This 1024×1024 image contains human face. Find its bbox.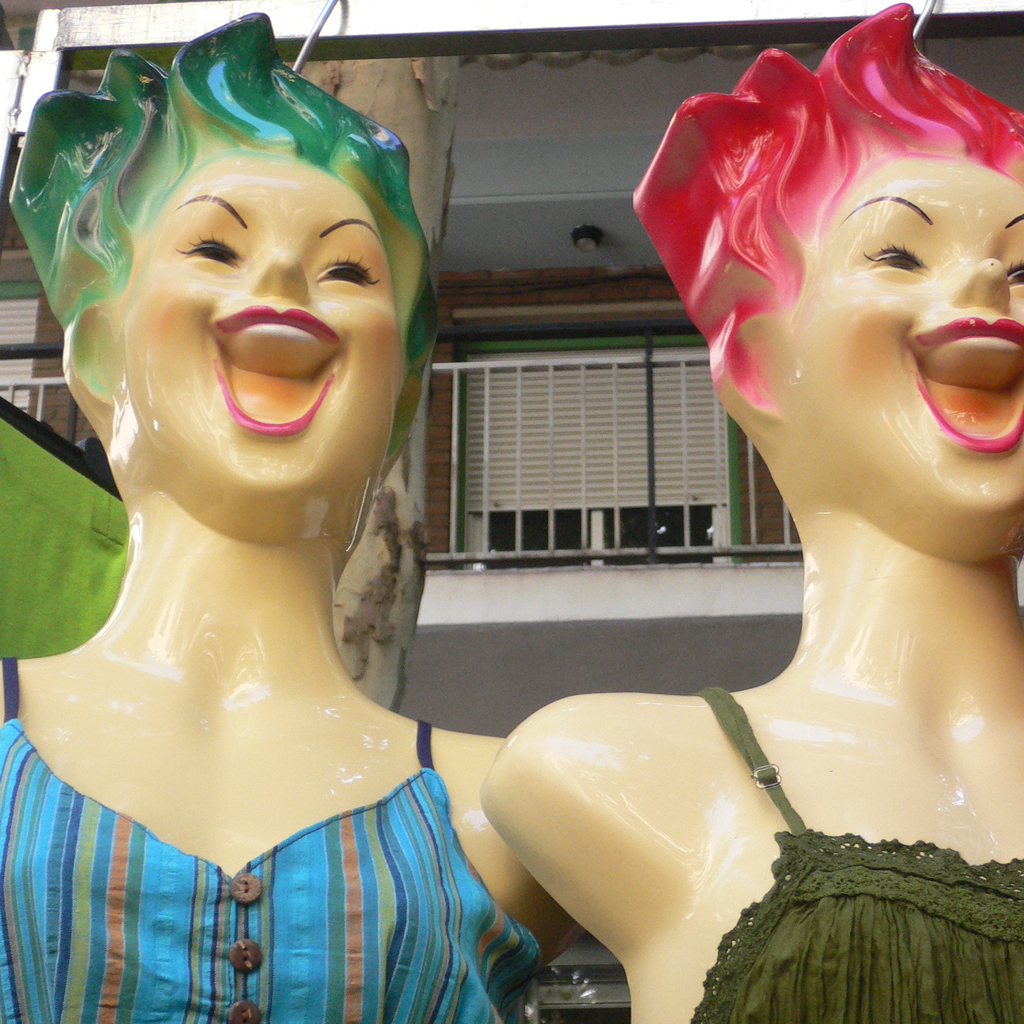
select_region(127, 154, 405, 515).
